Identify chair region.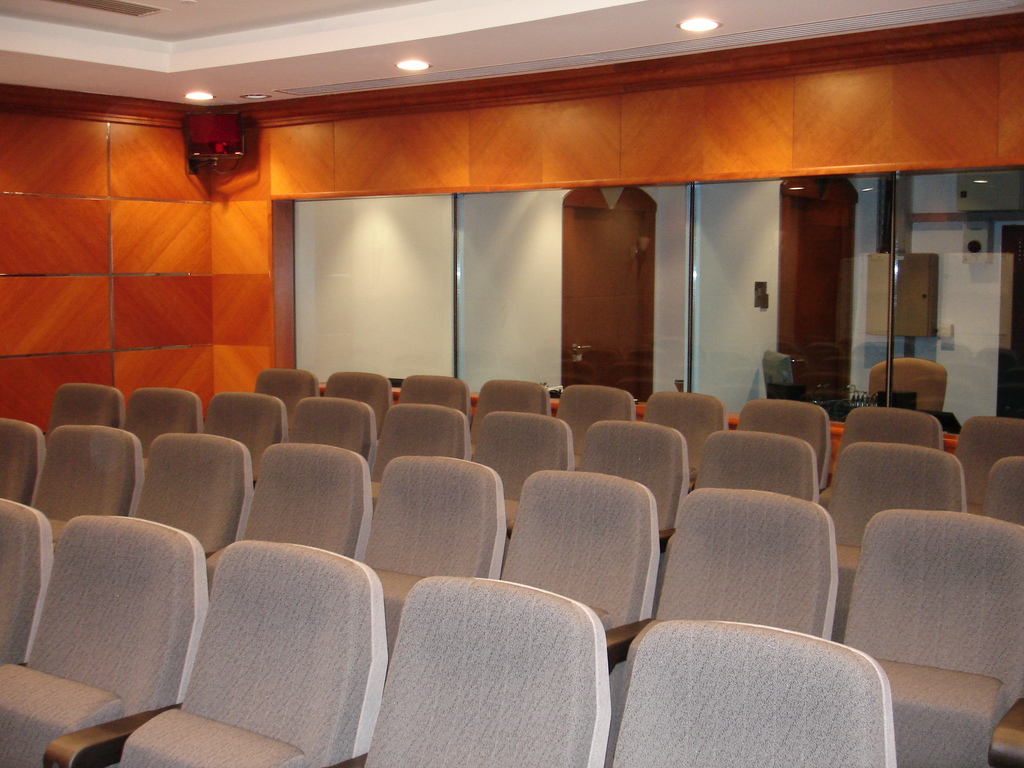
Region: detection(865, 355, 947, 408).
